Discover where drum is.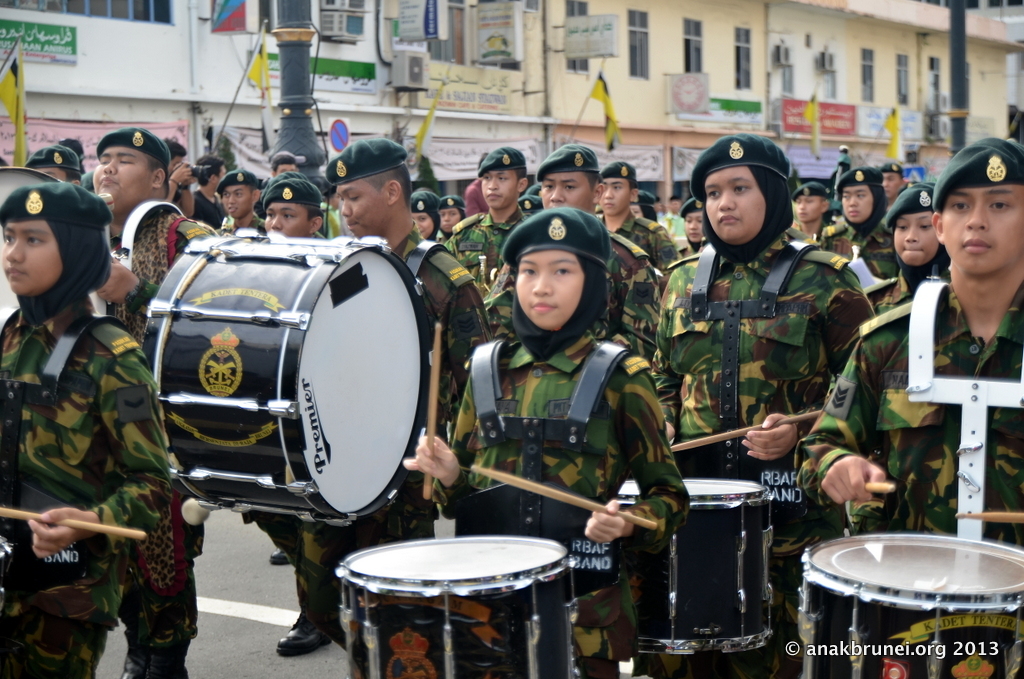
Discovered at x1=335 y1=537 x2=577 y2=678.
